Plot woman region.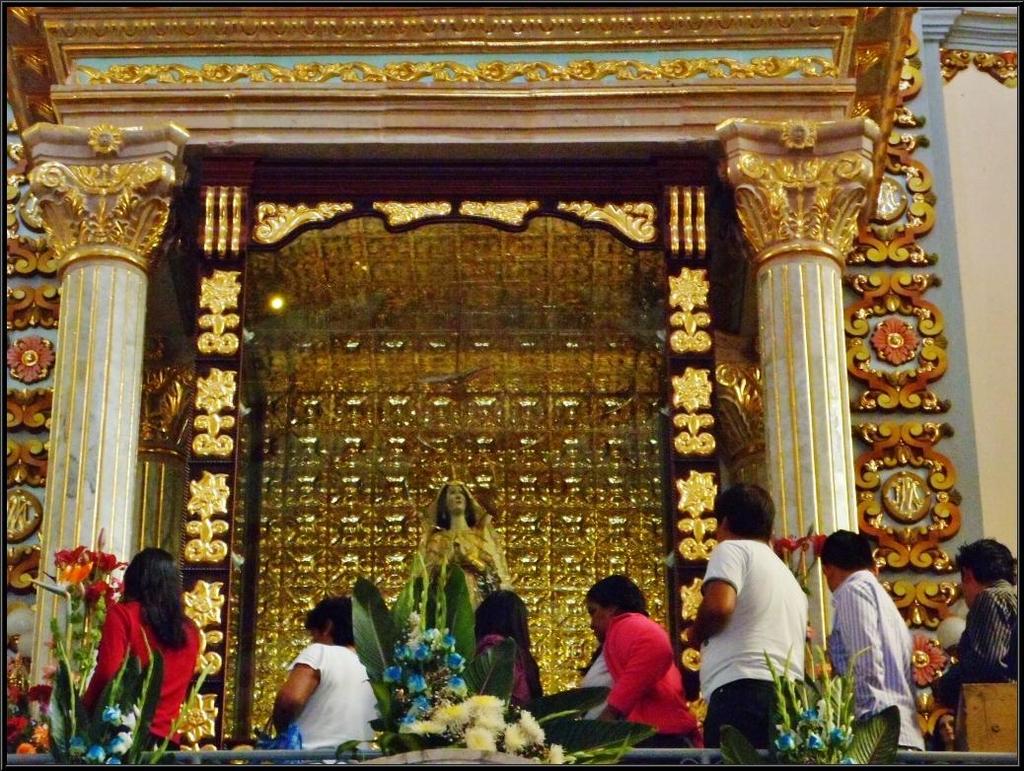
Plotted at Rect(408, 479, 514, 627).
